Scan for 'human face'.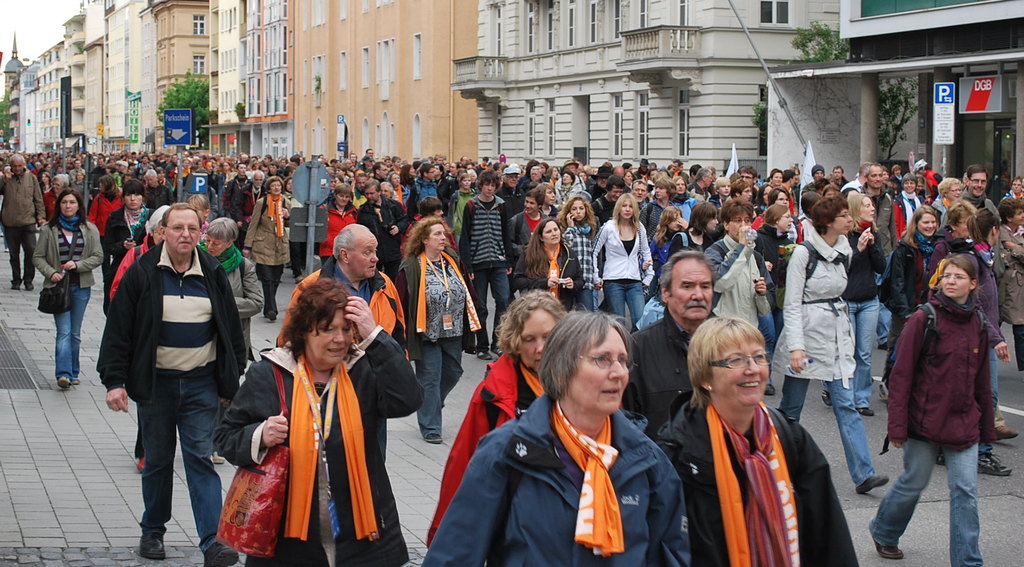
Scan result: (429,226,445,252).
